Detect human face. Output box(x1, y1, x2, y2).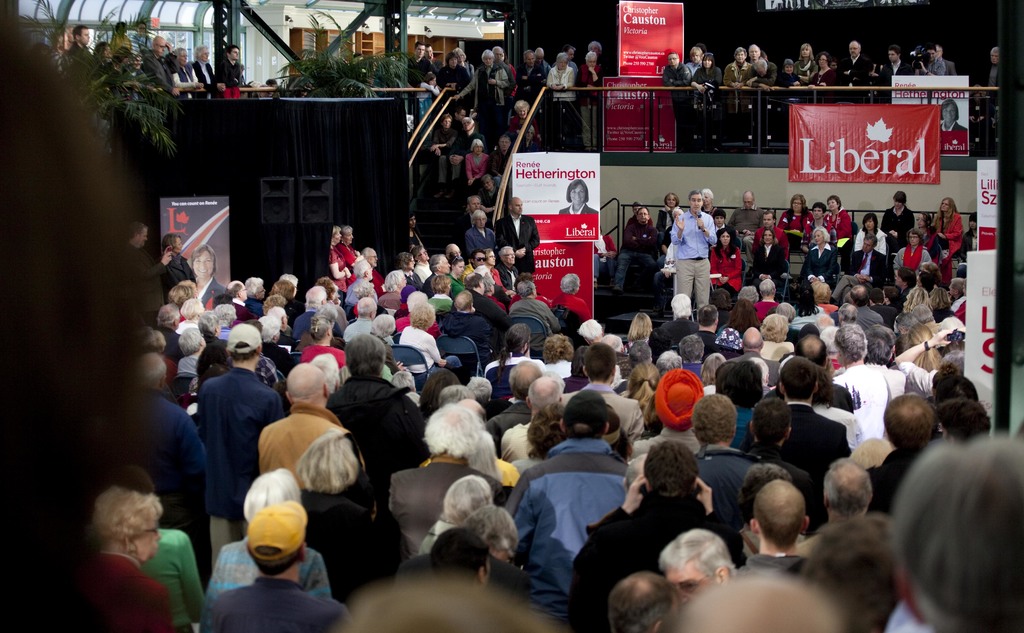
box(817, 54, 829, 65).
